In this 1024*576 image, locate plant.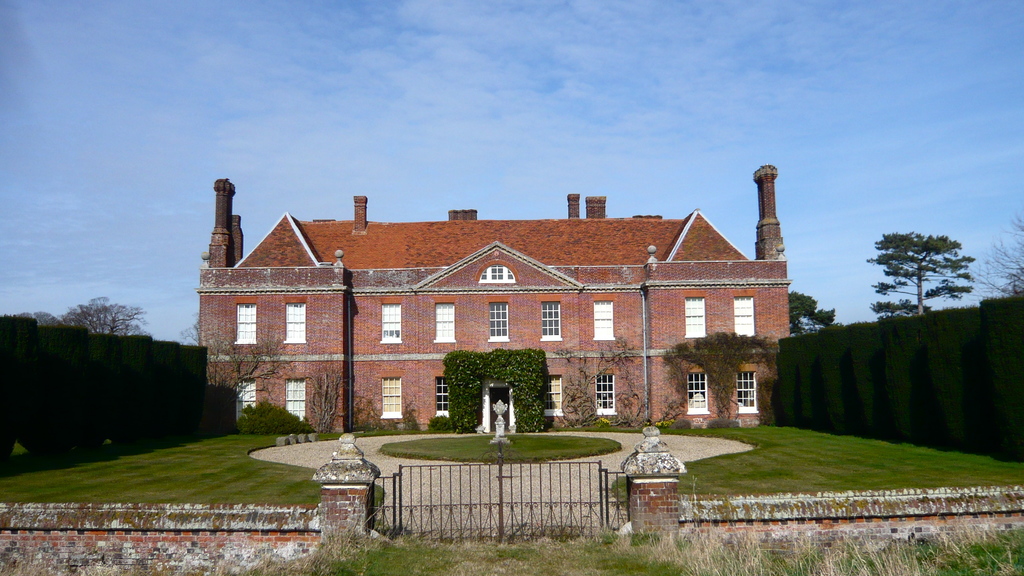
Bounding box: <bbox>235, 400, 311, 433</bbox>.
